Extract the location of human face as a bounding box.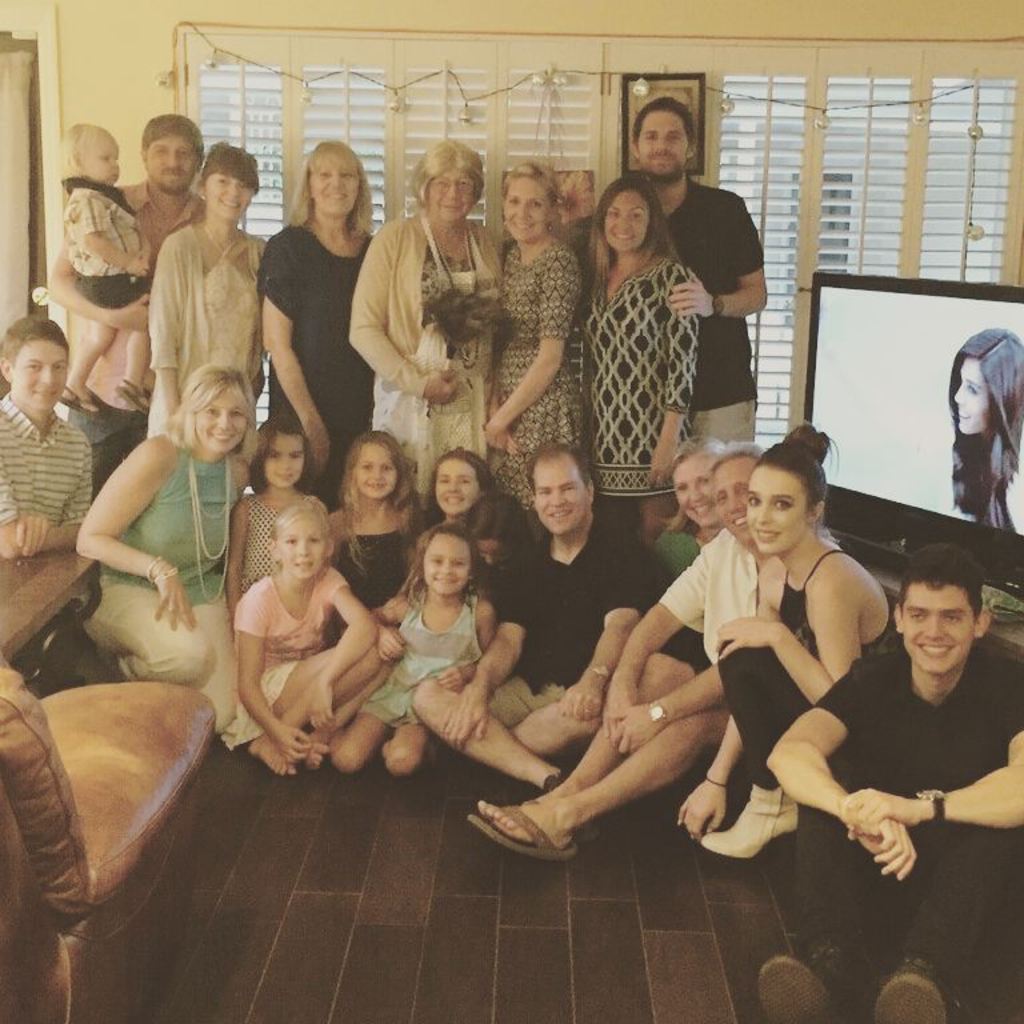
<region>668, 457, 721, 533</region>.
